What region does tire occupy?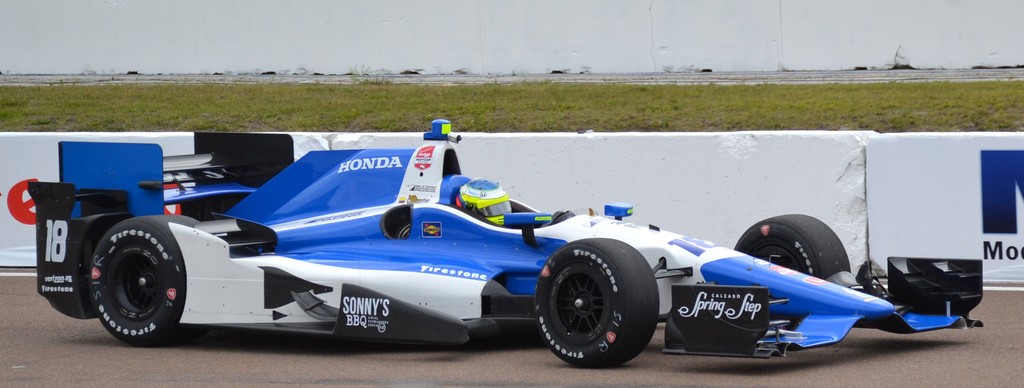
box=[90, 214, 200, 346].
